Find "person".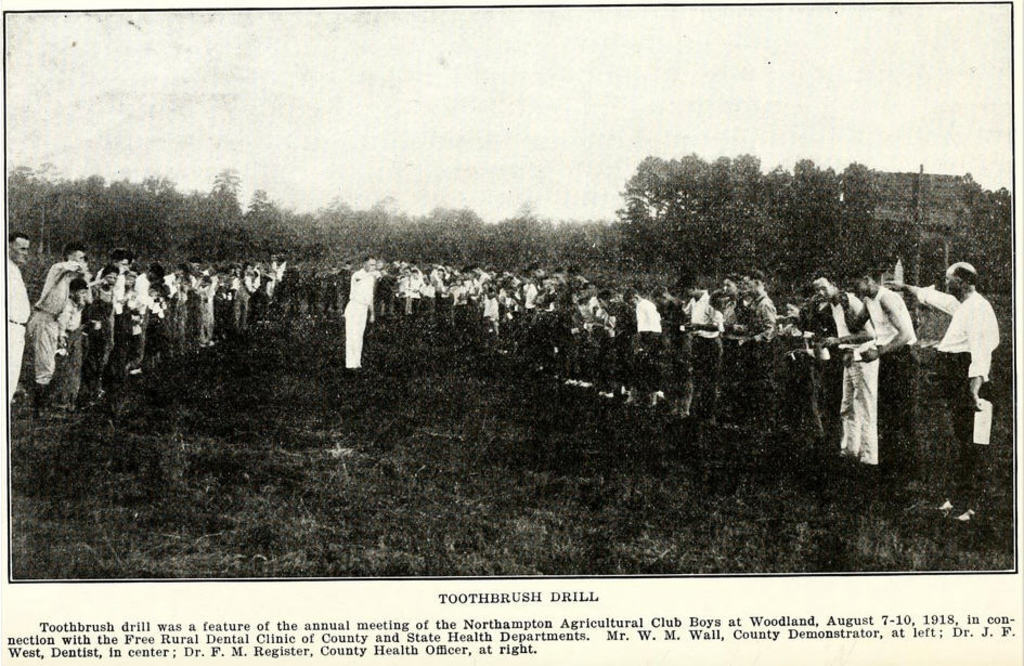
locate(845, 264, 922, 484).
